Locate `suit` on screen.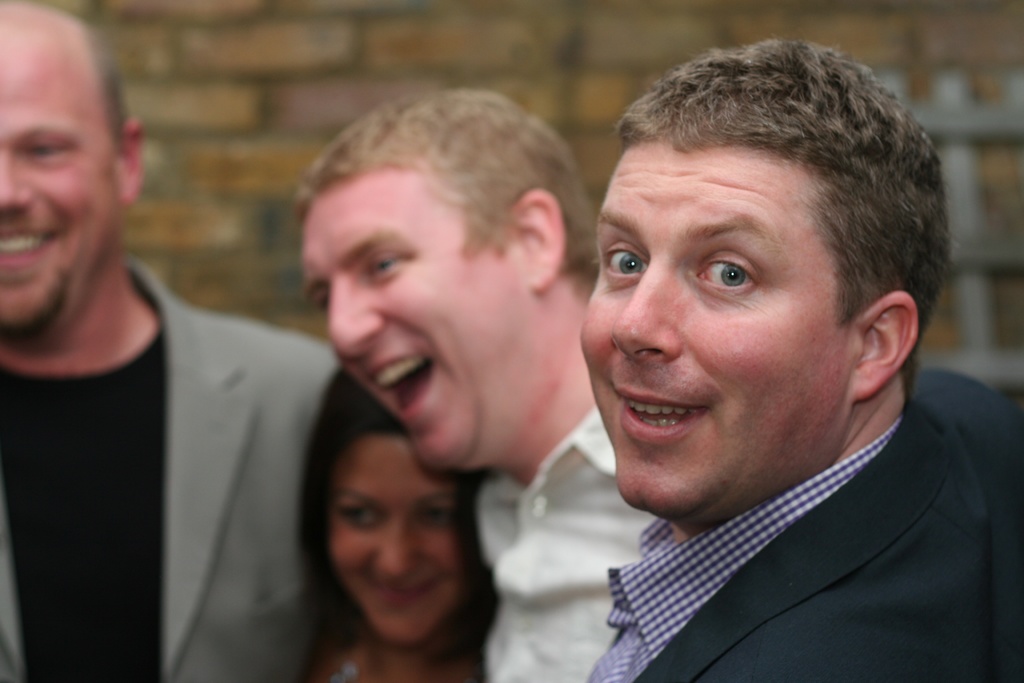
On screen at [left=0, top=253, right=329, bottom=682].
